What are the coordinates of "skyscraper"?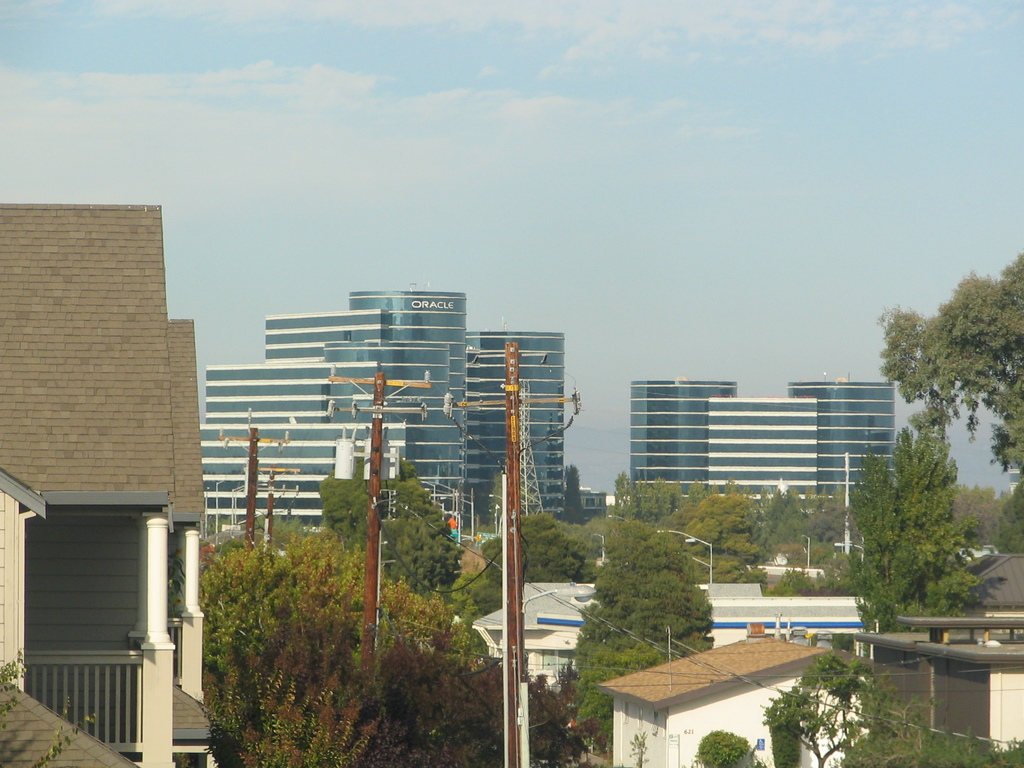
<bbox>781, 374, 897, 508</bbox>.
